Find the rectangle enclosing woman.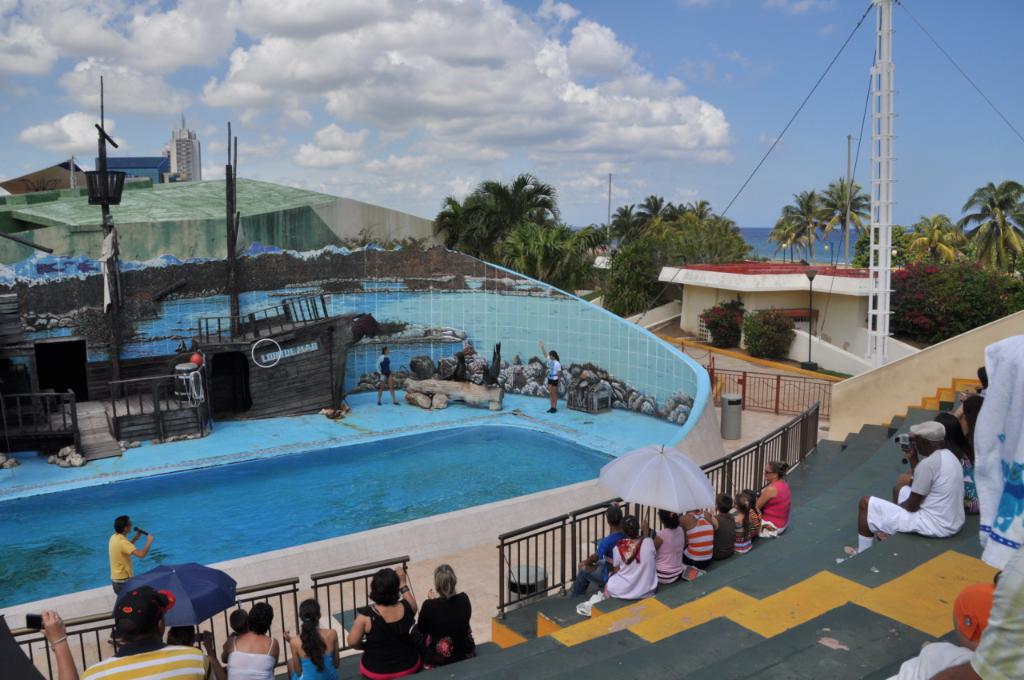
box=[348, 565, 420, 679].
